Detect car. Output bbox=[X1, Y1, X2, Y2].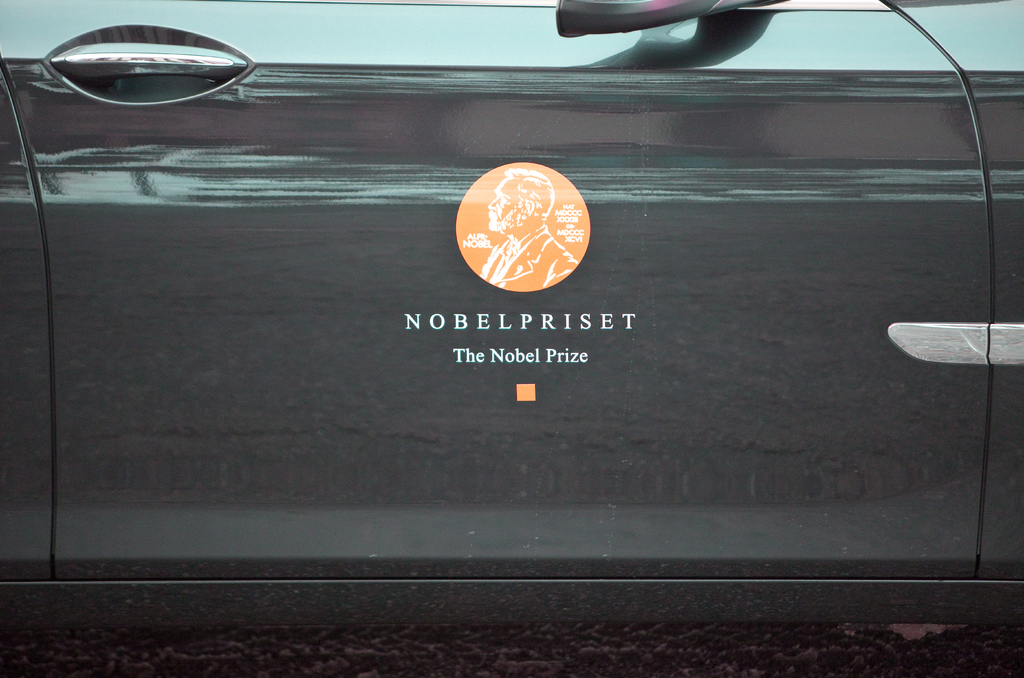
bbox=[0, 0, 1023, 626].
